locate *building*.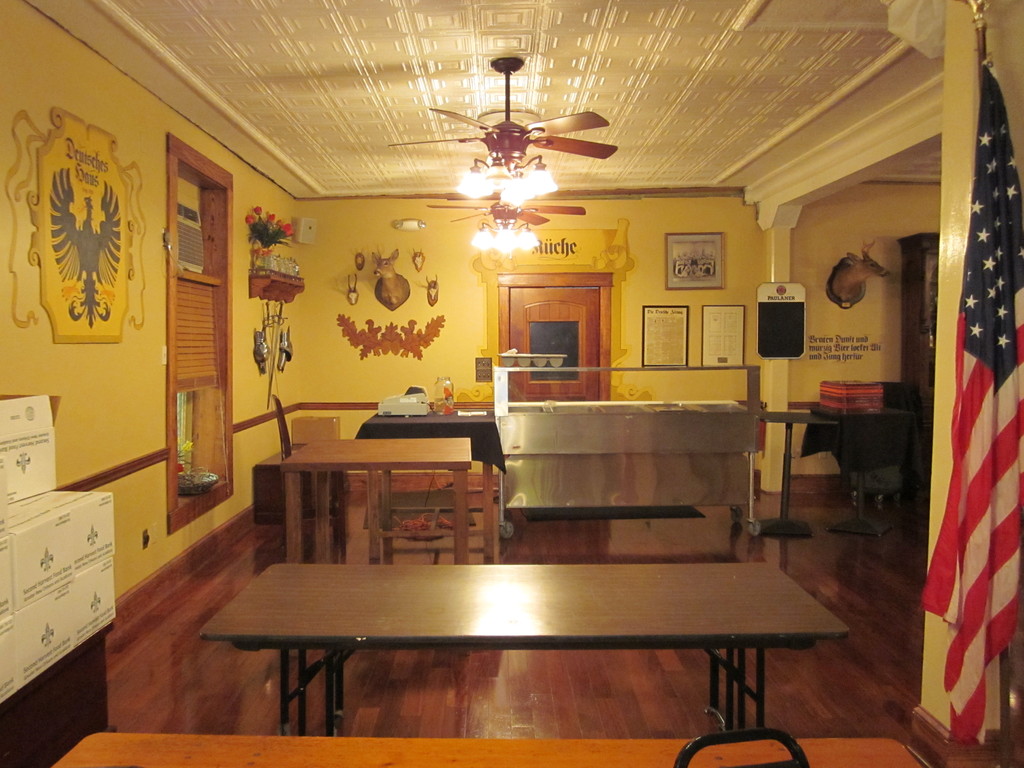
Bounding box: {"left": 0, "top": 0, "right": 1023, "bottom": 767}.
